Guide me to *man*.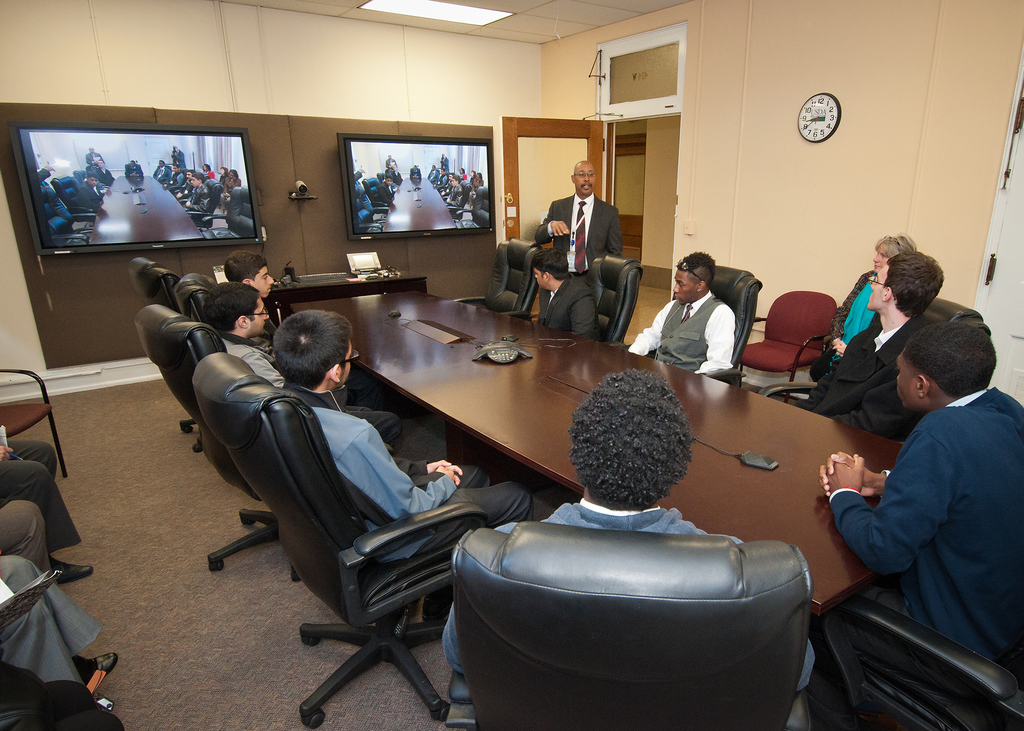
Guidance: 218 239 289 333.
